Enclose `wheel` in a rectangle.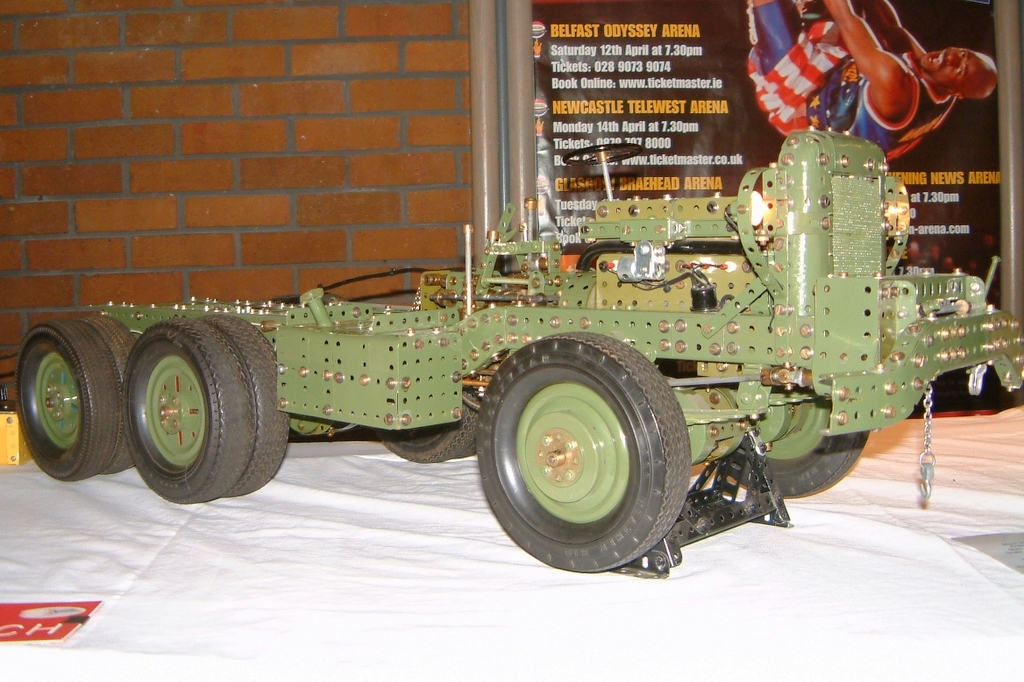
pyautogui.locateOnScreen(197, 313, 297, 497).
